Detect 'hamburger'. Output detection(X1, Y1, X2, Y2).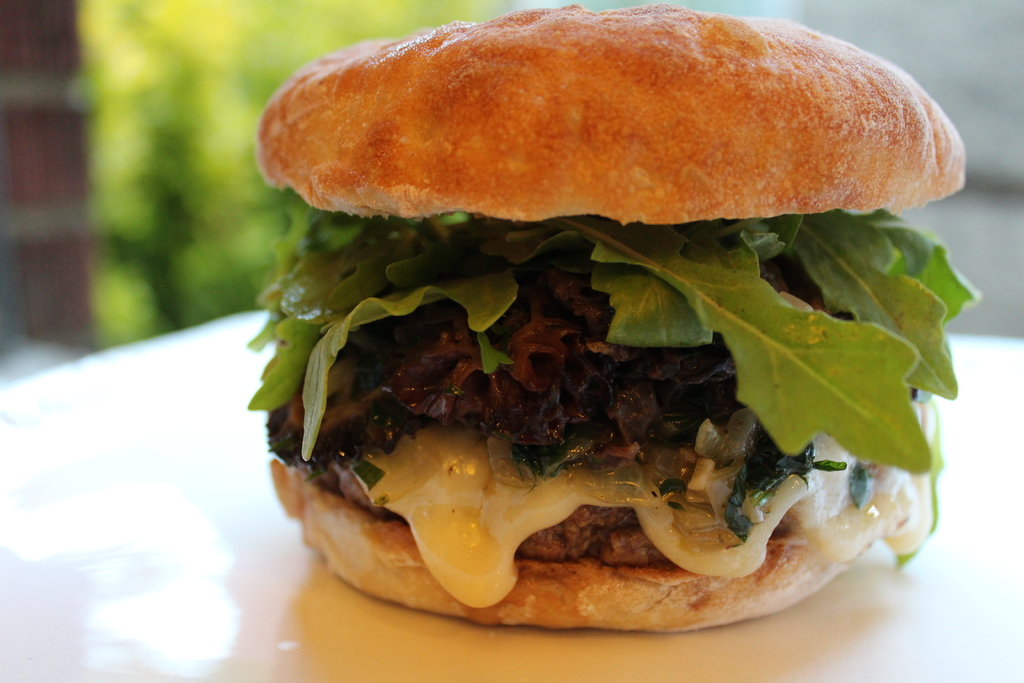
detection(248, 0, 981, 631).
